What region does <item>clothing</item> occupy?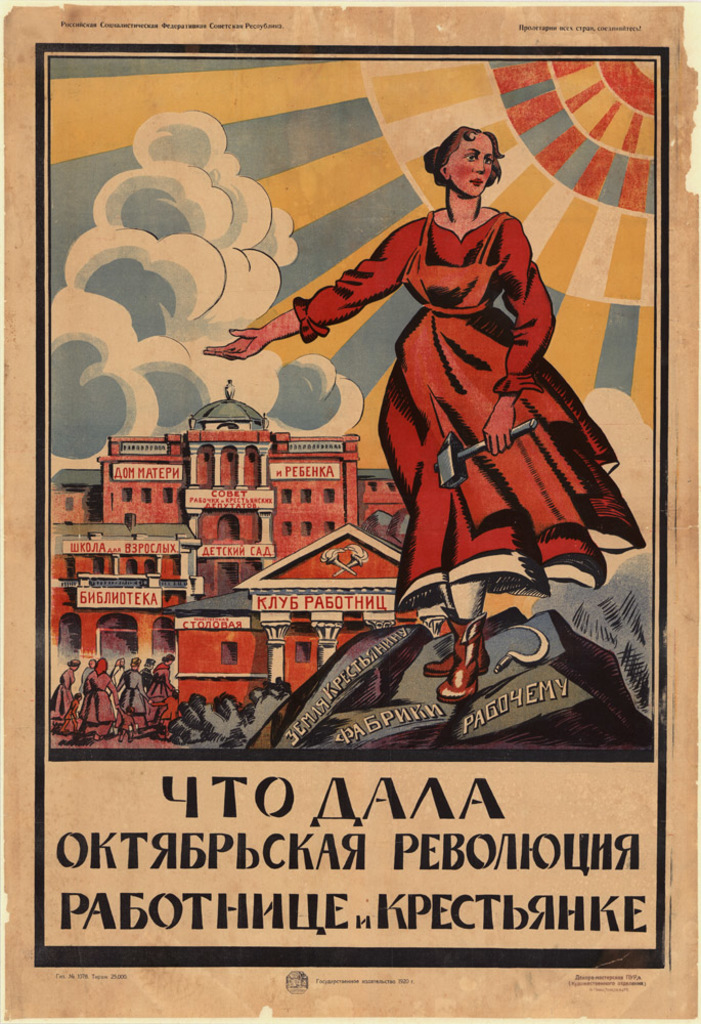
[left=291, top=212, right=647, bottom=606].
